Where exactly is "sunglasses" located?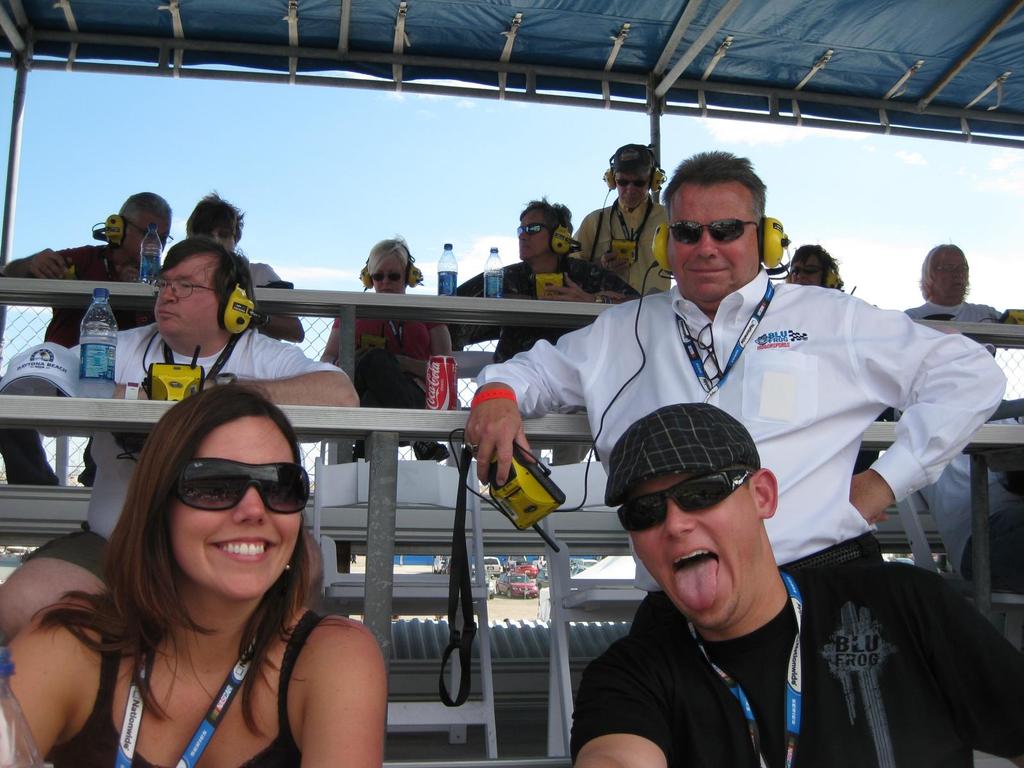
Its bounding box is l=515, t=221, r=549, b=241.
